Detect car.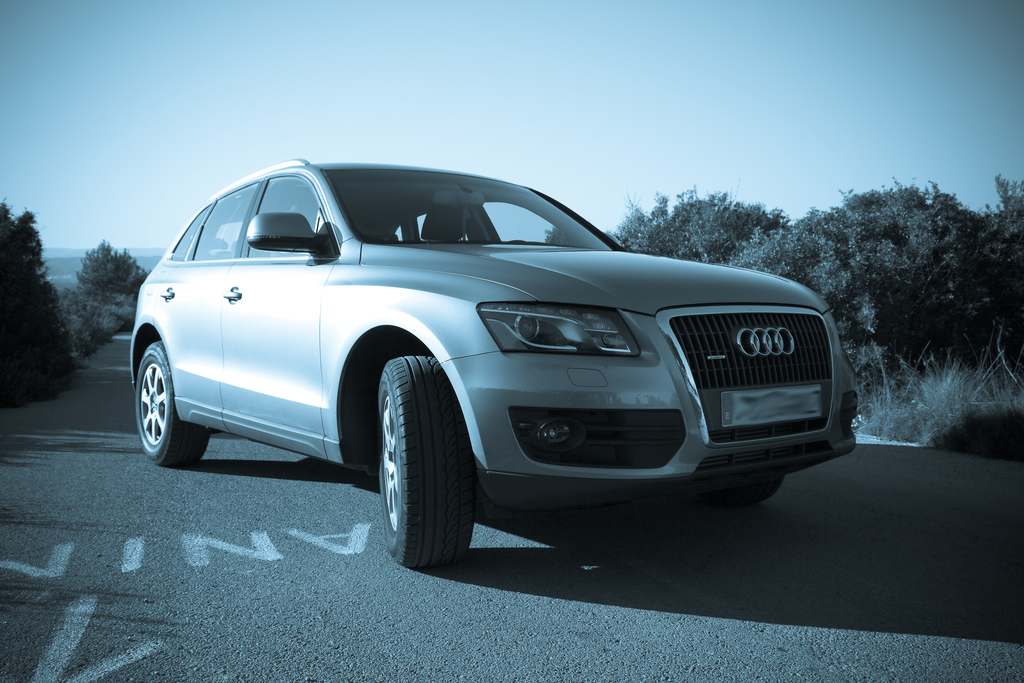
Detected at BBox(129, 157, 858, 570).
